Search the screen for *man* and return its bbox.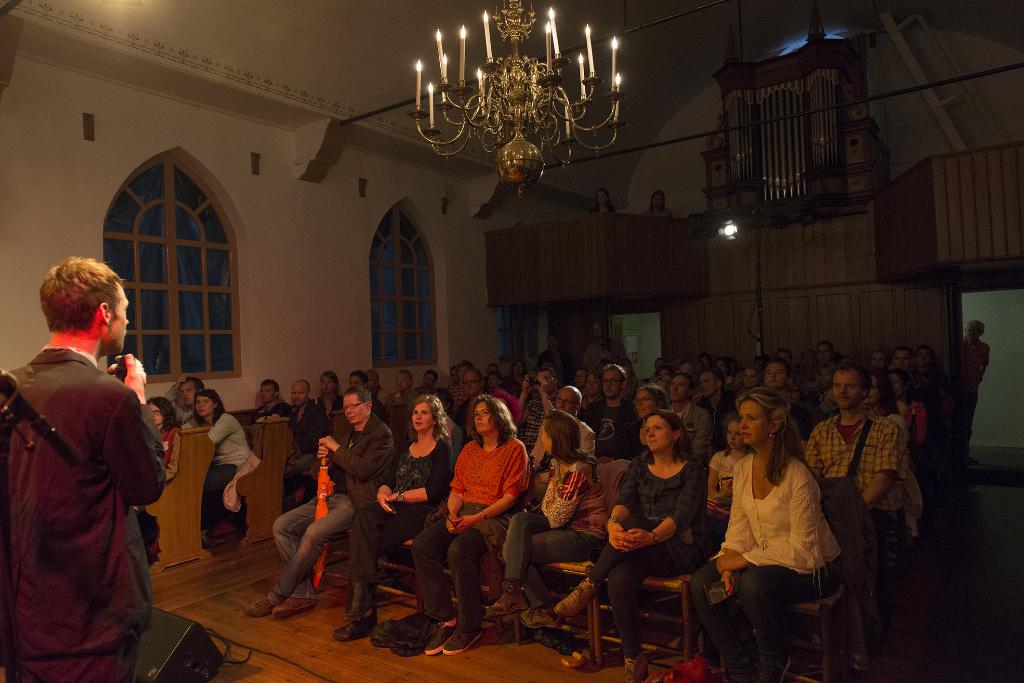
Found: BBox(884, 344, 925, 399).
